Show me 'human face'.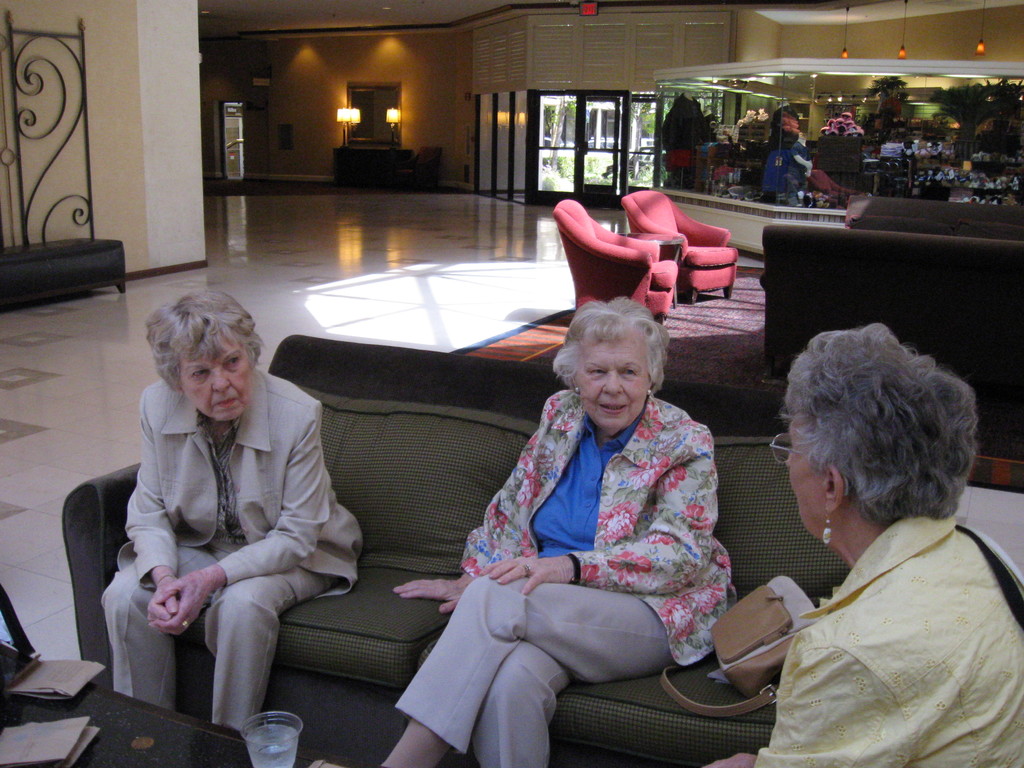
'human face' is here: {"x1": 184, "y1": 337, "x2": 243, "y2": 417}.
